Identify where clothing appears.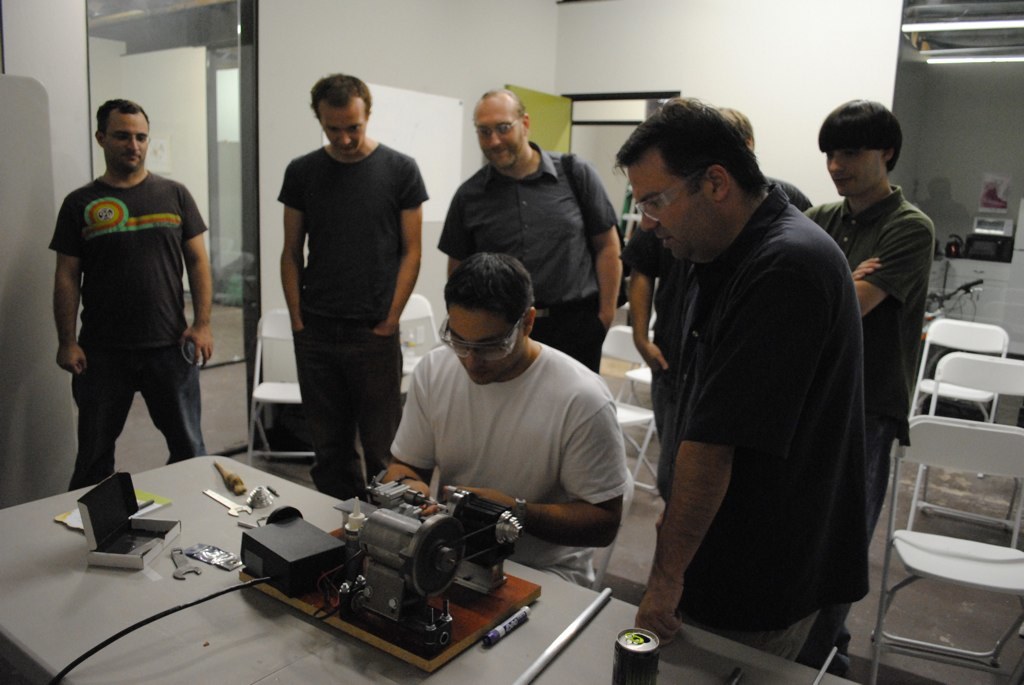
Appears at 664, 183, 871, 660.
